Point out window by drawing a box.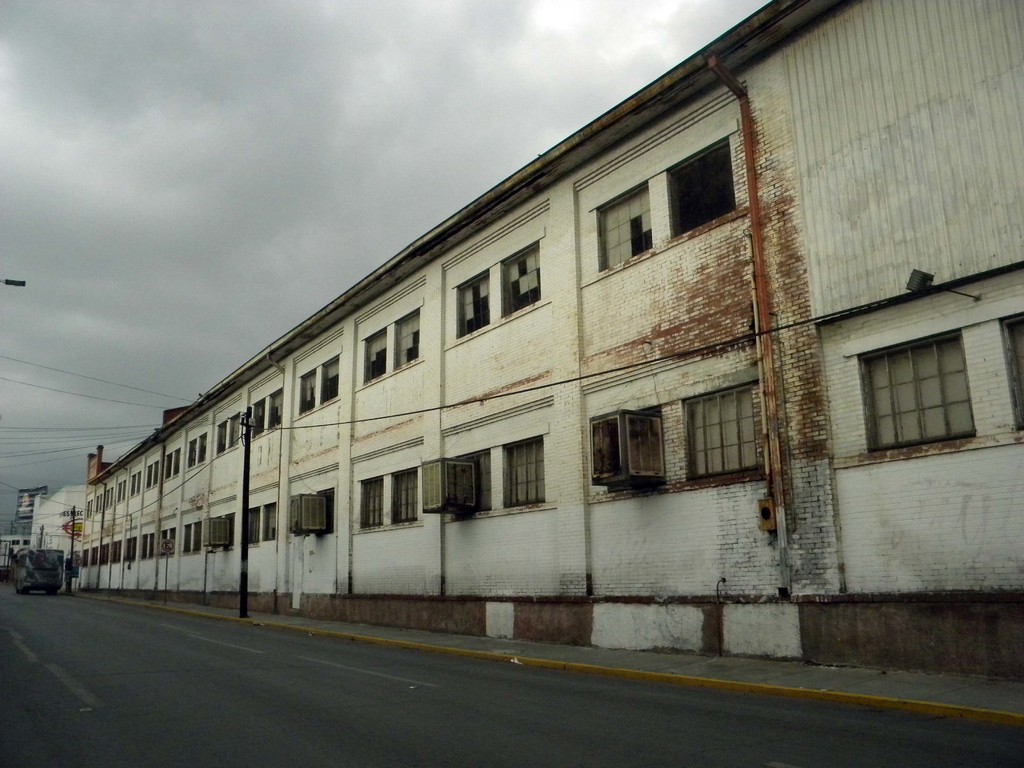
x1=1002 y1=317 x2=1023 y2=427.
